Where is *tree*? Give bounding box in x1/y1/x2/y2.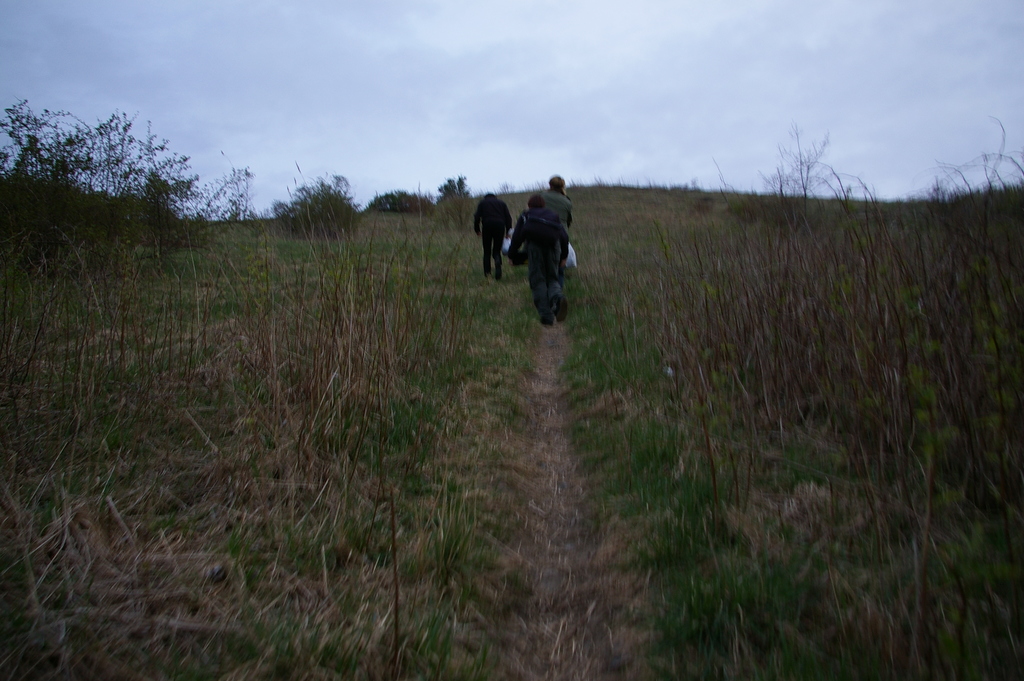
0/93/255/270.
